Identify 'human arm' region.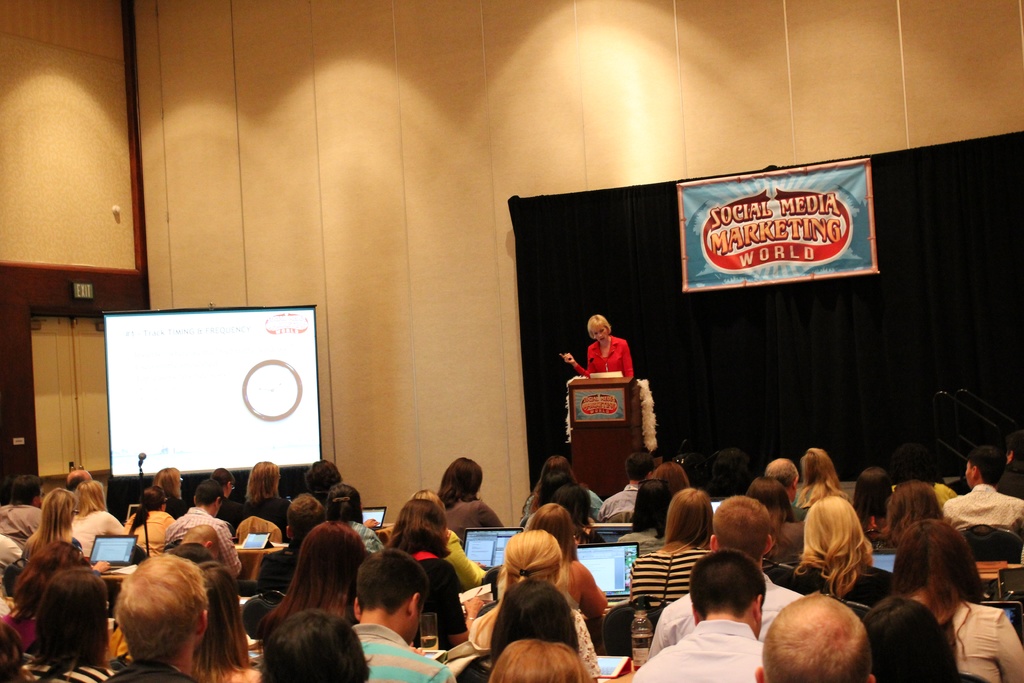
Region: 991 609 1023 682.
